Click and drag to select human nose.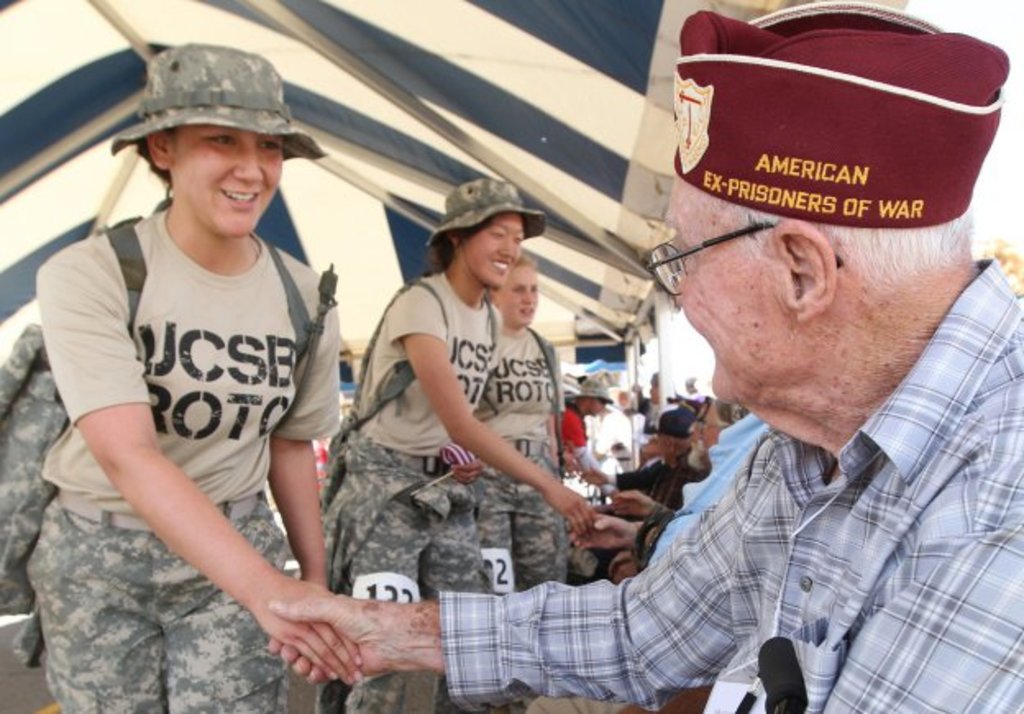
Selection: [left=520, top=287, right=537, bottom=307].
